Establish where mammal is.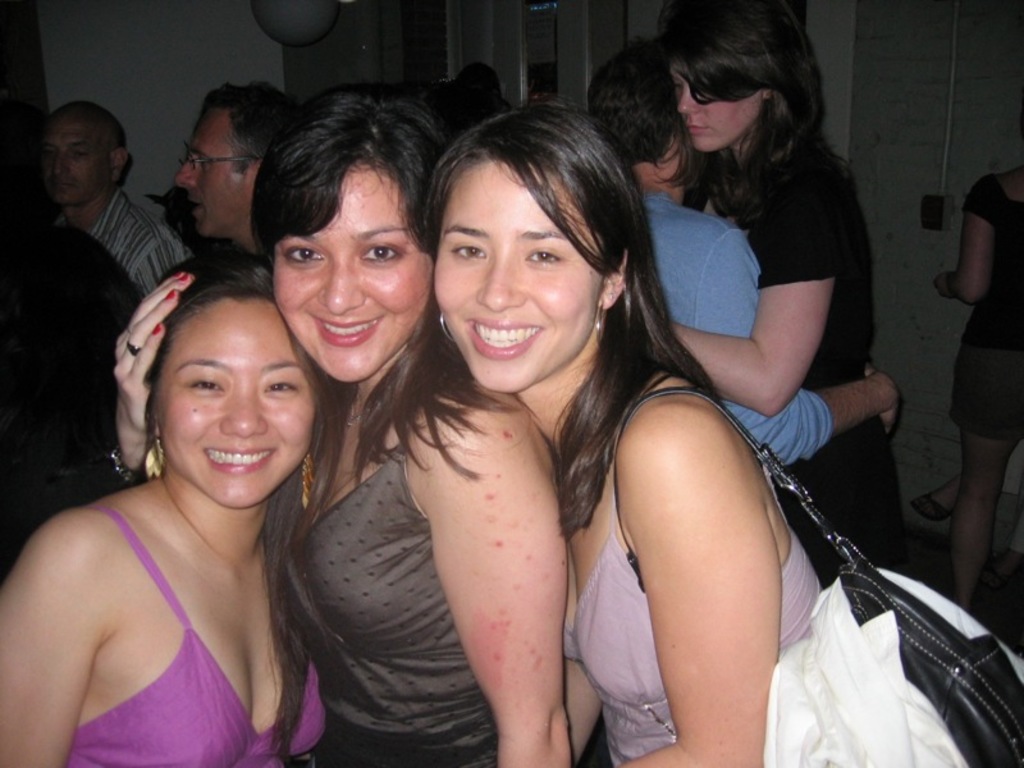
Established at (x1=659, y1=3, x2=902, y2=568).
